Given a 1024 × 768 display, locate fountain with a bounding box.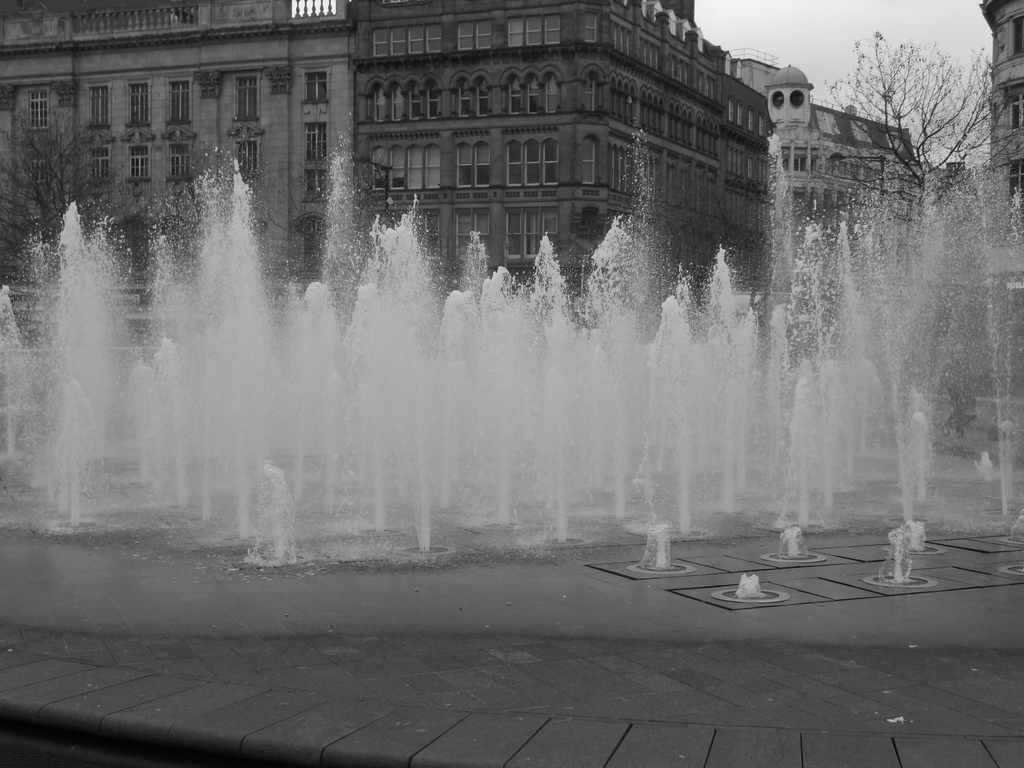
Located: bbox=[39, 0, 993, 631].
